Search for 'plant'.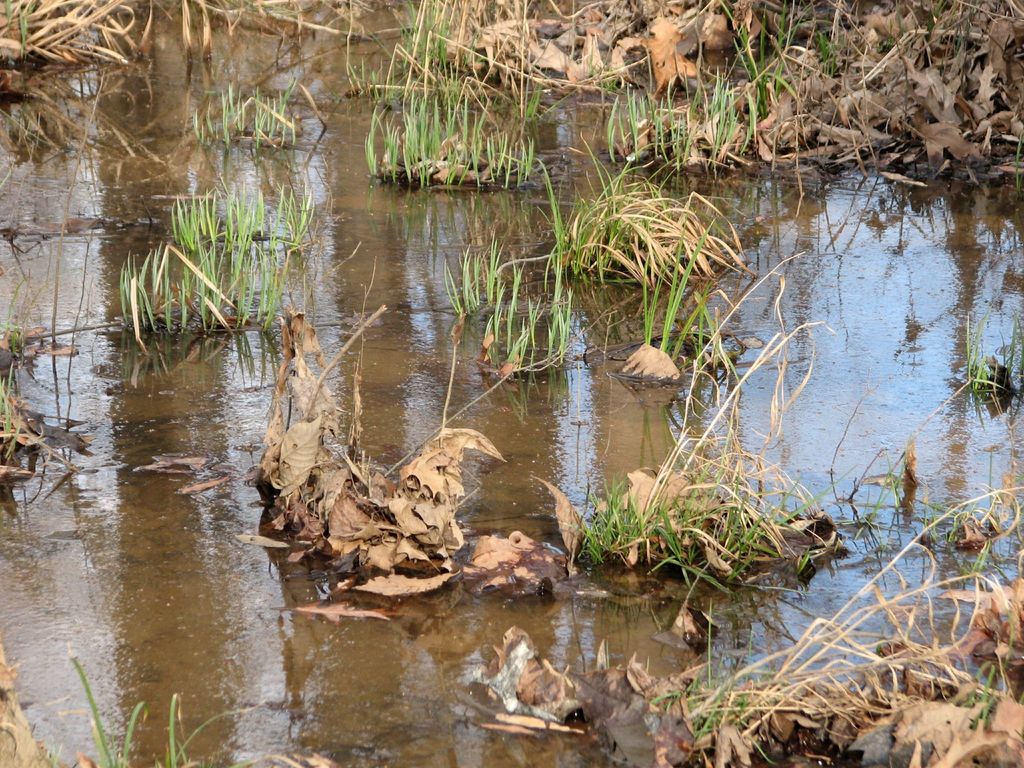
Found at box=[821, 29, 841, 74].
